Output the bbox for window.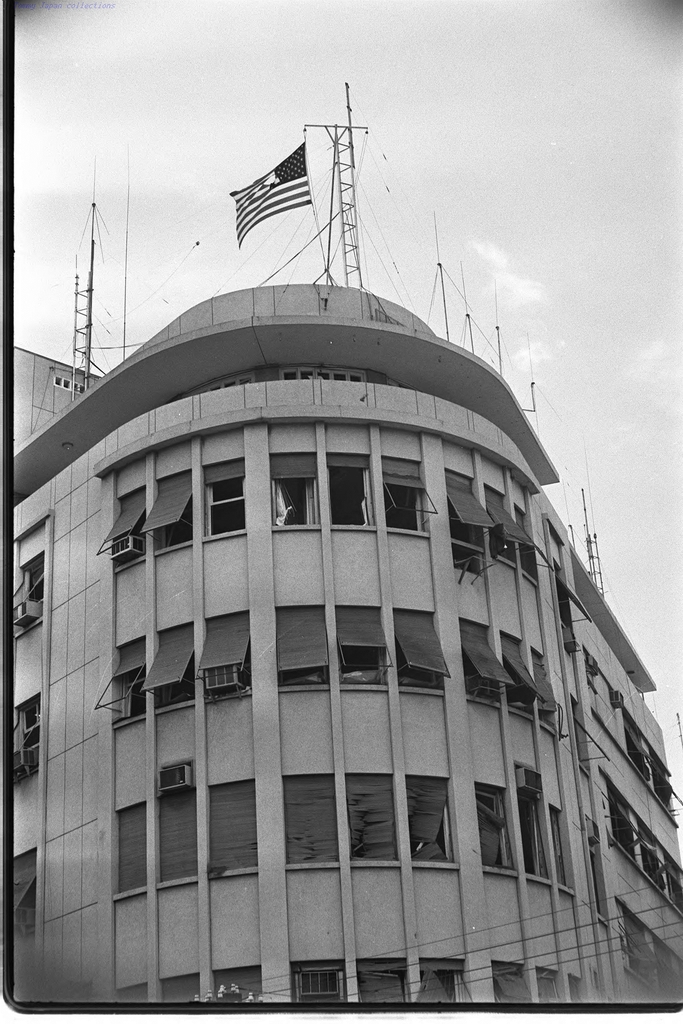
crop(514, 504, 539, 581).
